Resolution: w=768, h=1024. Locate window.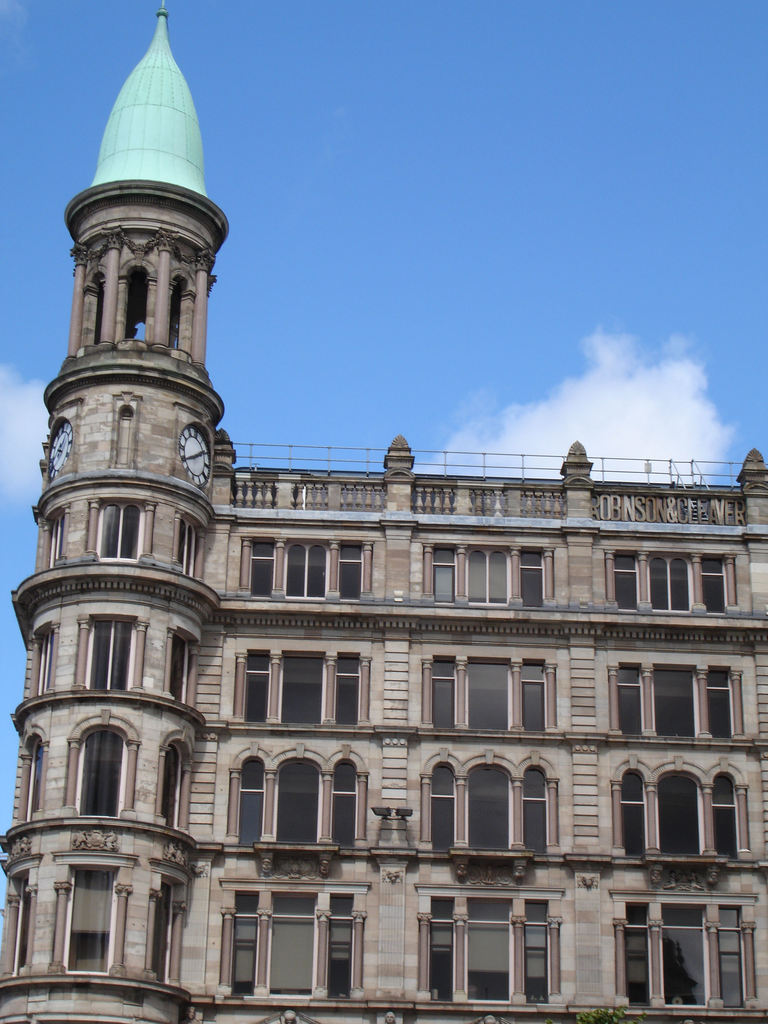
bbox(19, 736, 44, 820).
